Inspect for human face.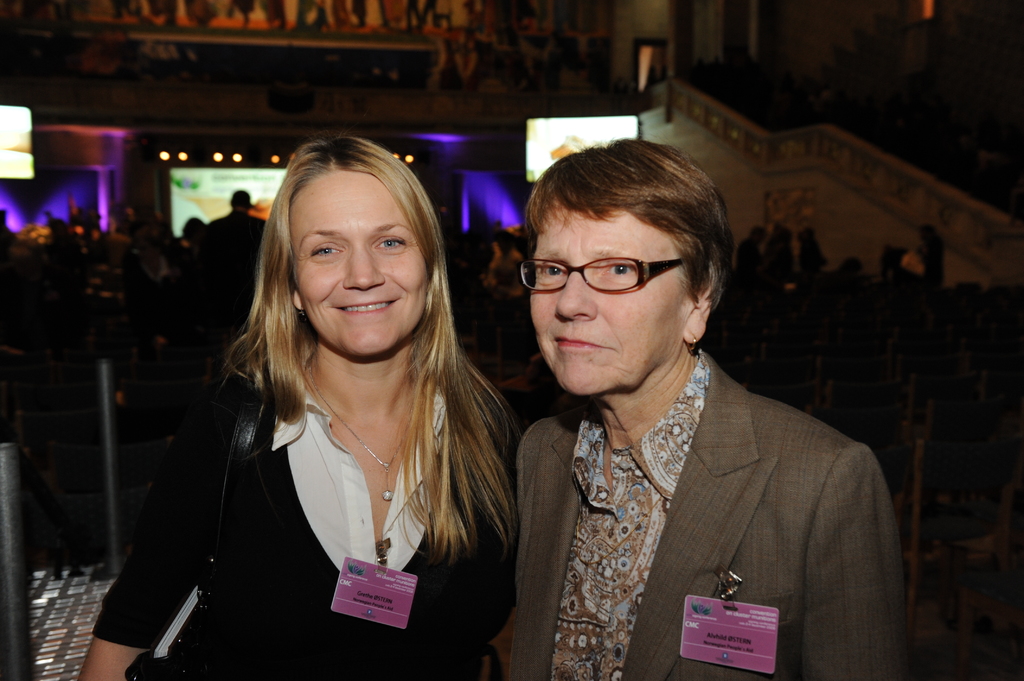
Inspection: [x1=527, y1=208, x2=686, y2=397].
